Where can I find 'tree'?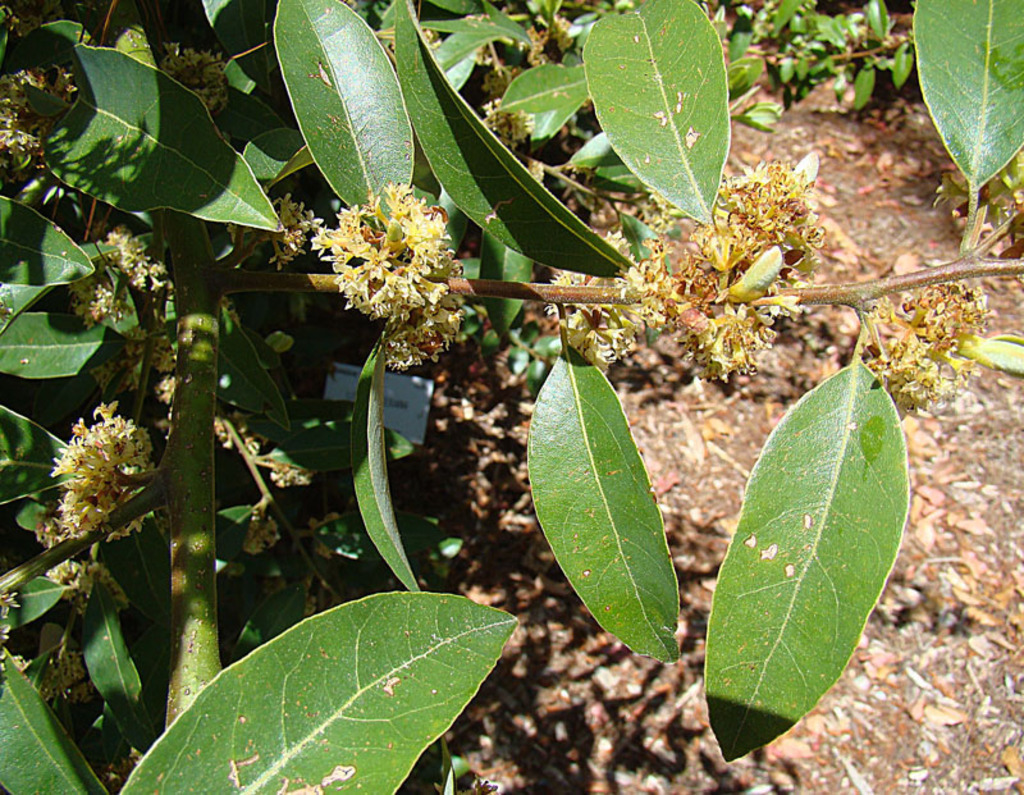
You can find it at 0 0 1023 794.
